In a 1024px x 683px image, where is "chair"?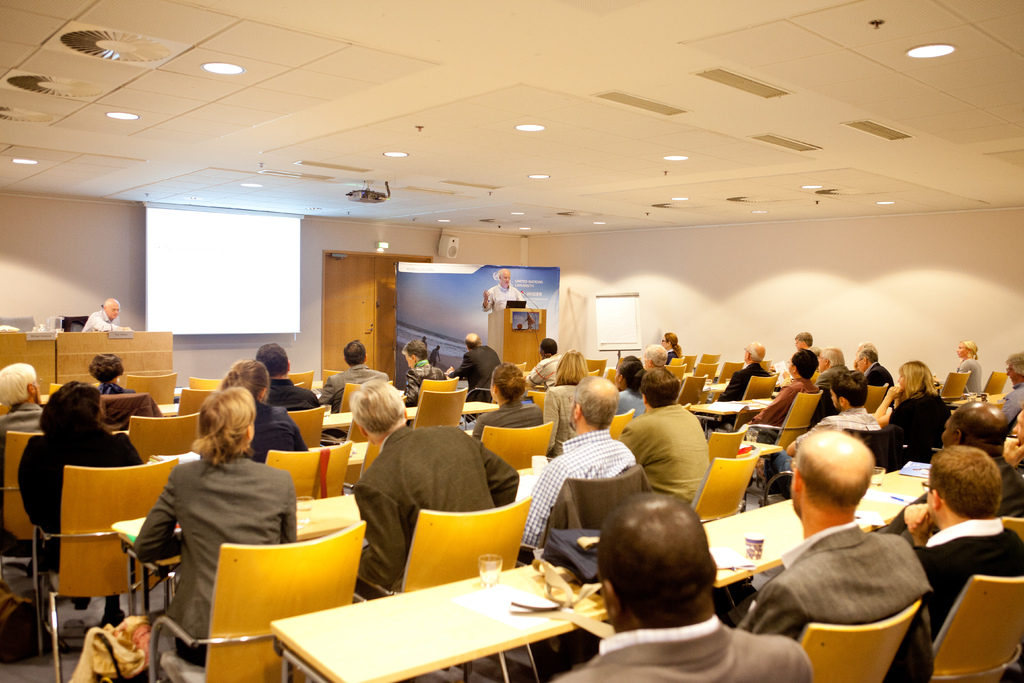
select_region(341, 378, 392, 416).
